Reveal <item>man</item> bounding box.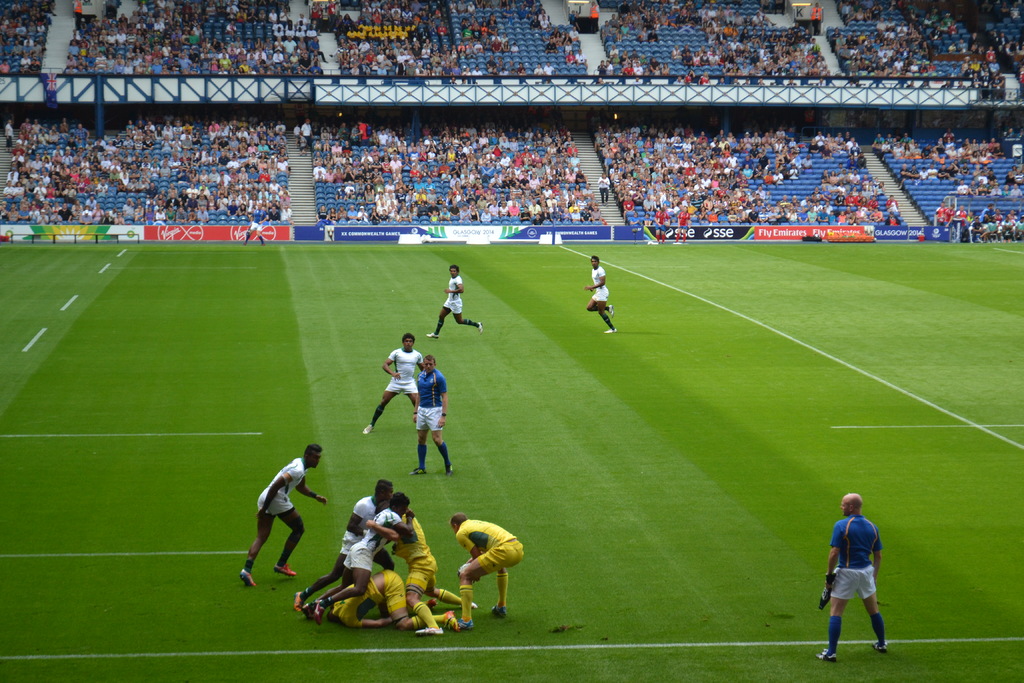
Revealed: <box>360,333,426,436</box>.
